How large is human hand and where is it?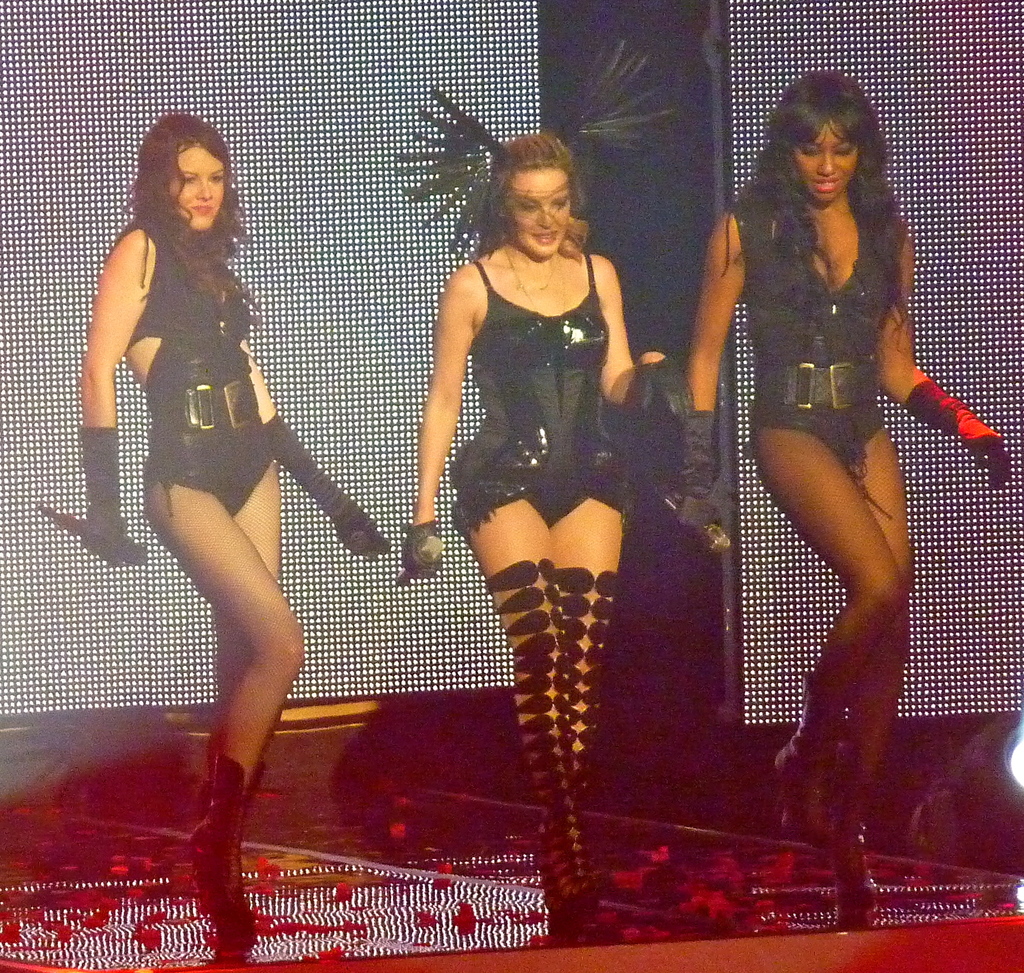
Bounding box: box=[636, 352, 696, 428].
